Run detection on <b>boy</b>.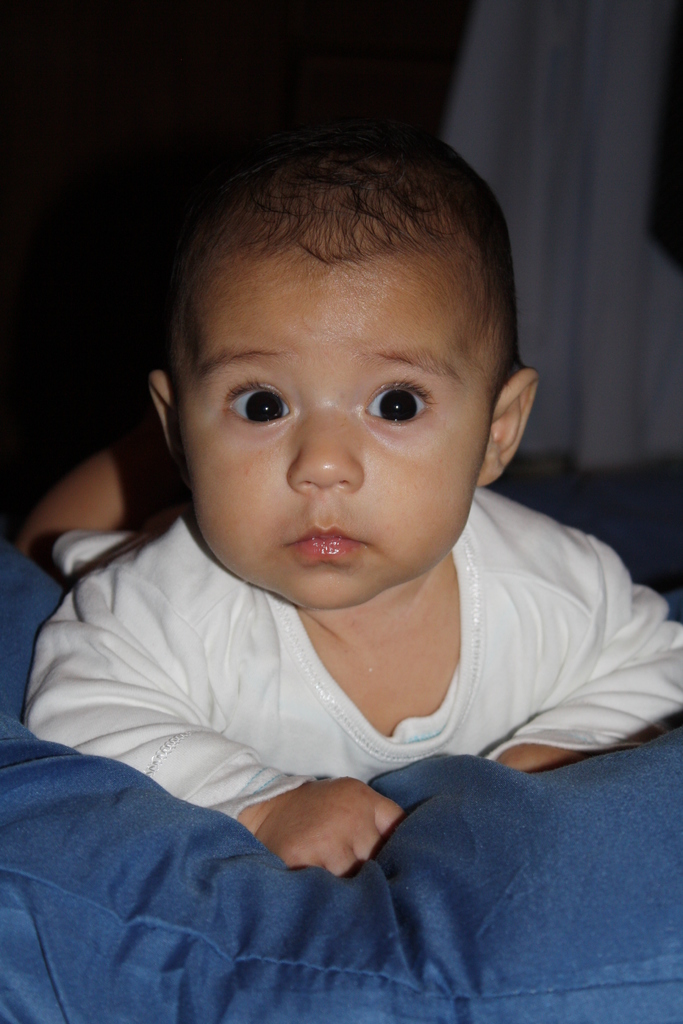
Result: bbox=[15, 111, 682, 876].
